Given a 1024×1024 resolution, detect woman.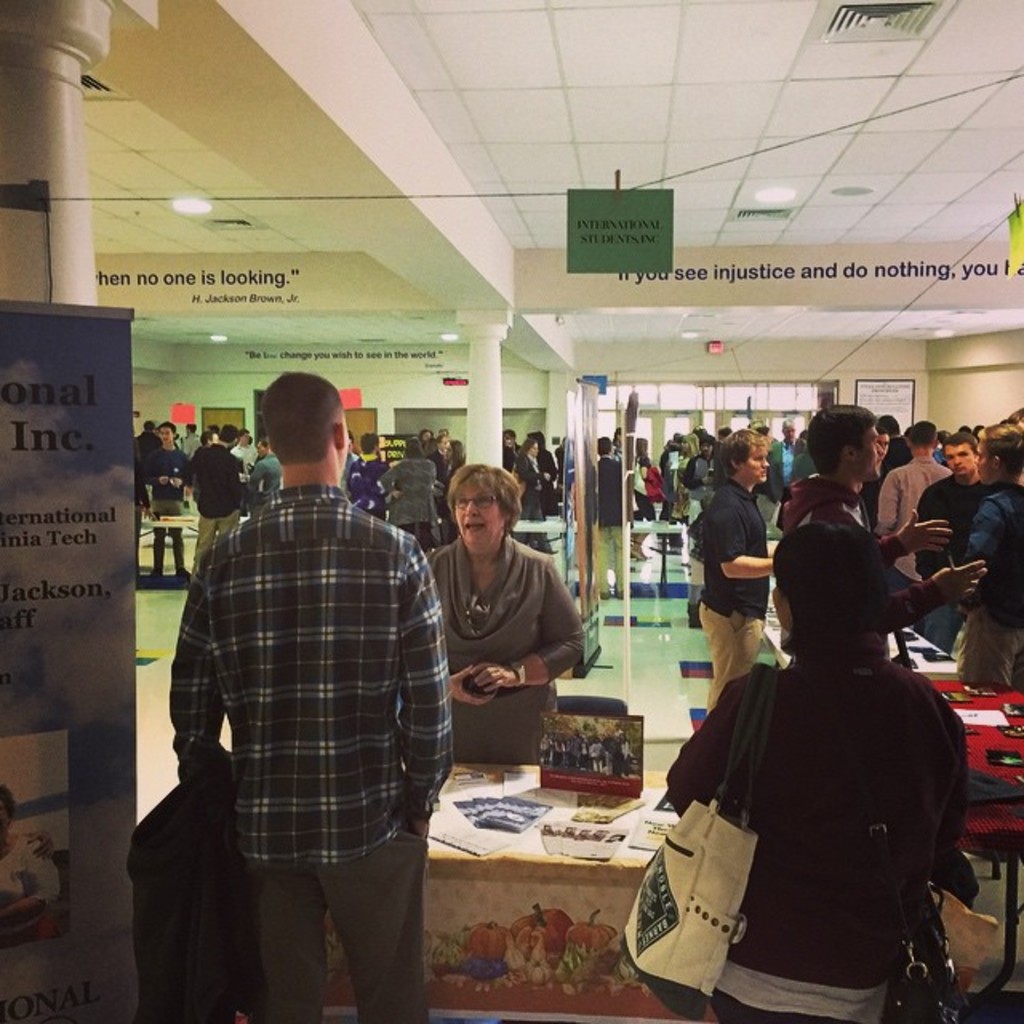
locate(379, 442, 440, 557).
